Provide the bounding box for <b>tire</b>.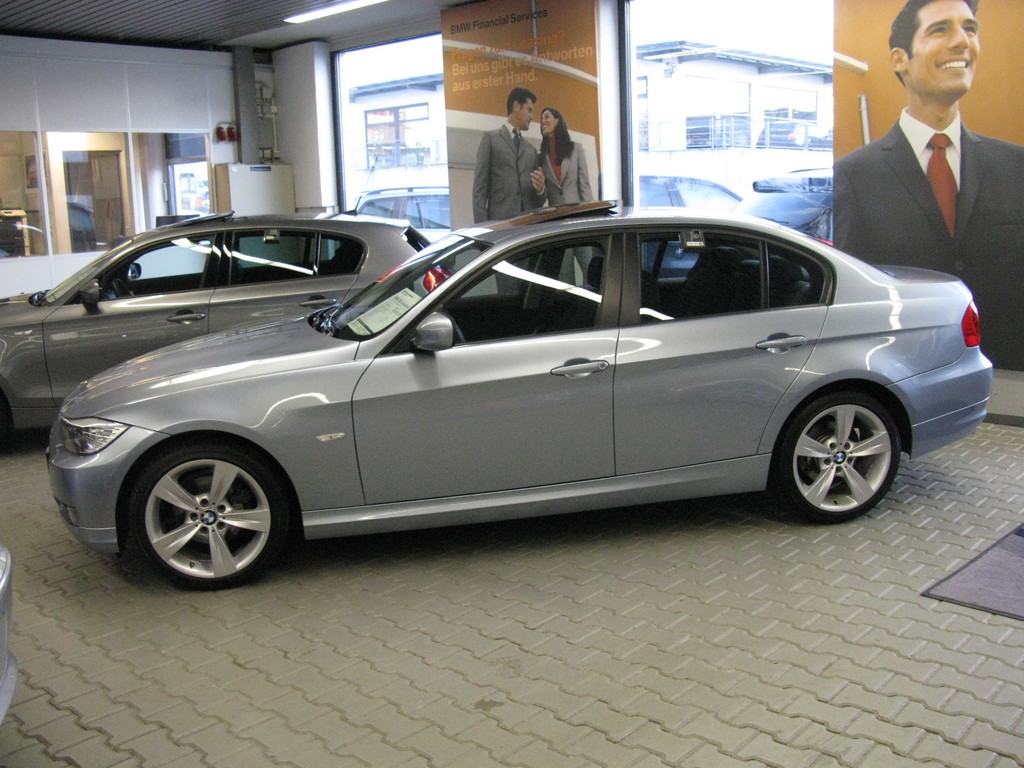
bbox=(780, 385, 909, 527).
